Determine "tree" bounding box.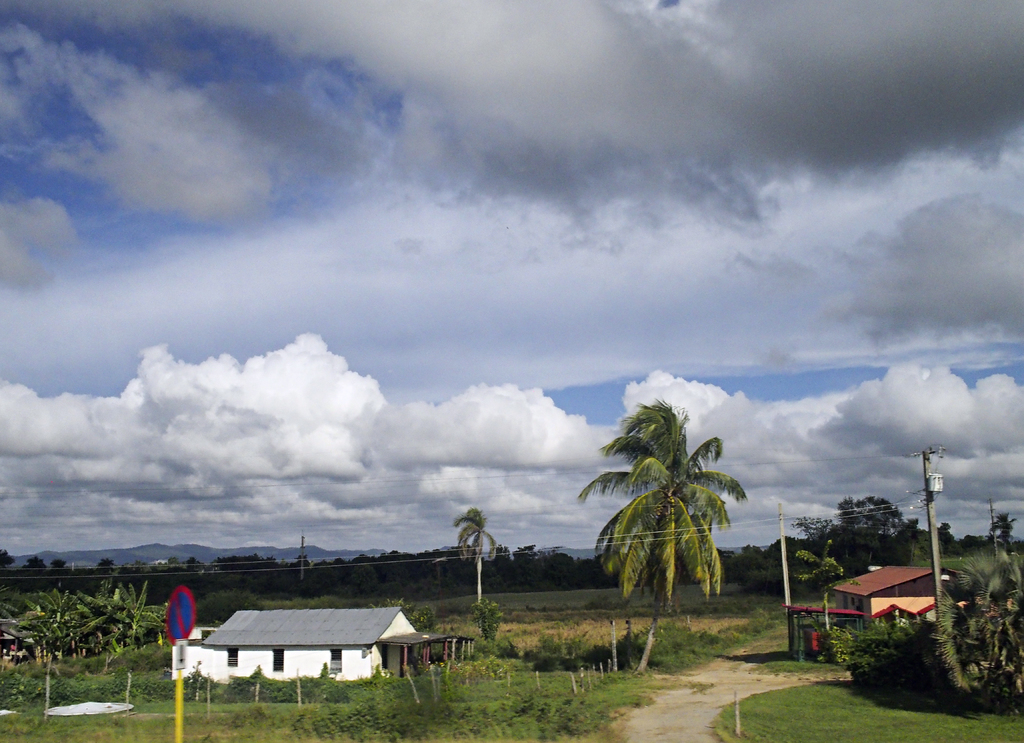
Determined: crop(20, 555, 43, 579).
